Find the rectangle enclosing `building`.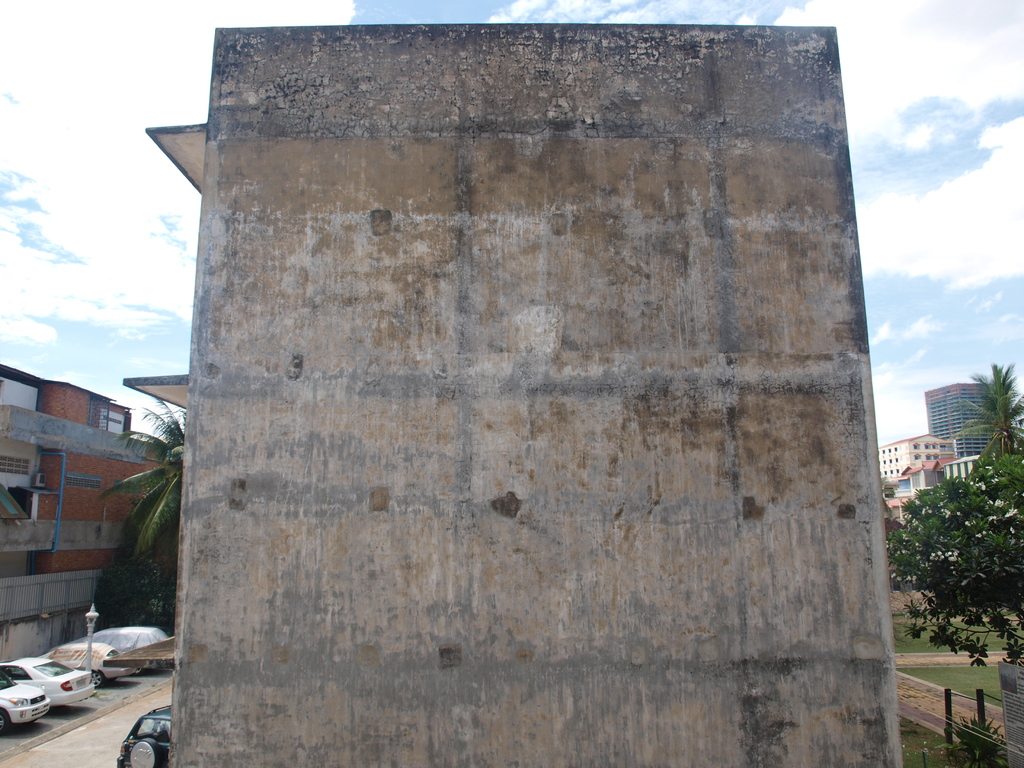
Rect(141, 20, 906, 766).
